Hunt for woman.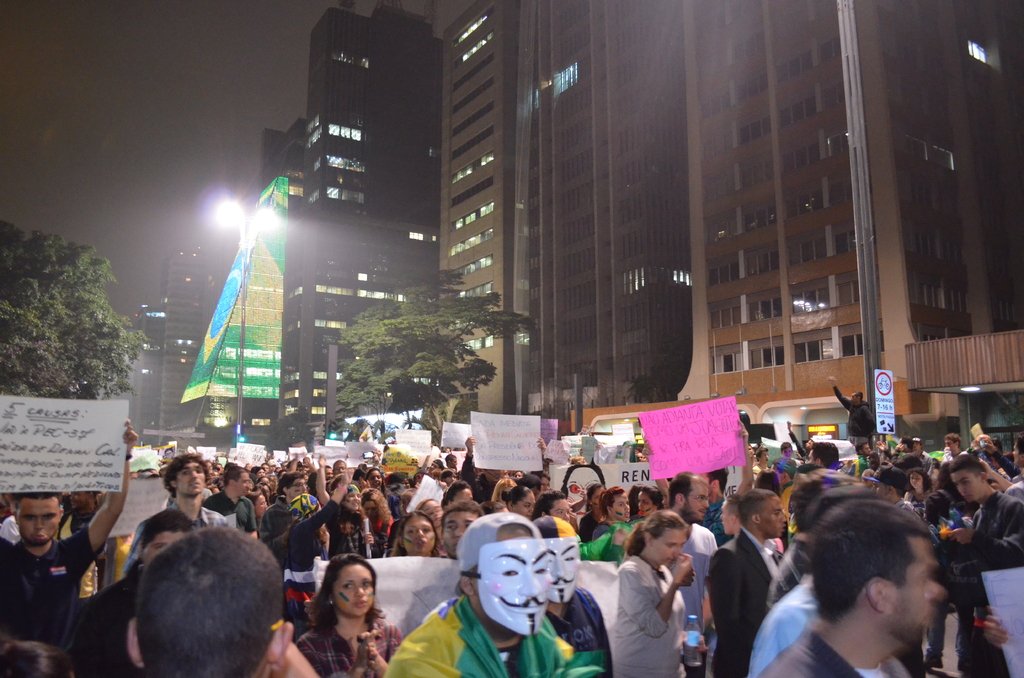
Hunted down at pyautogui.locateOnScreen(324, 470, 374, 562).
